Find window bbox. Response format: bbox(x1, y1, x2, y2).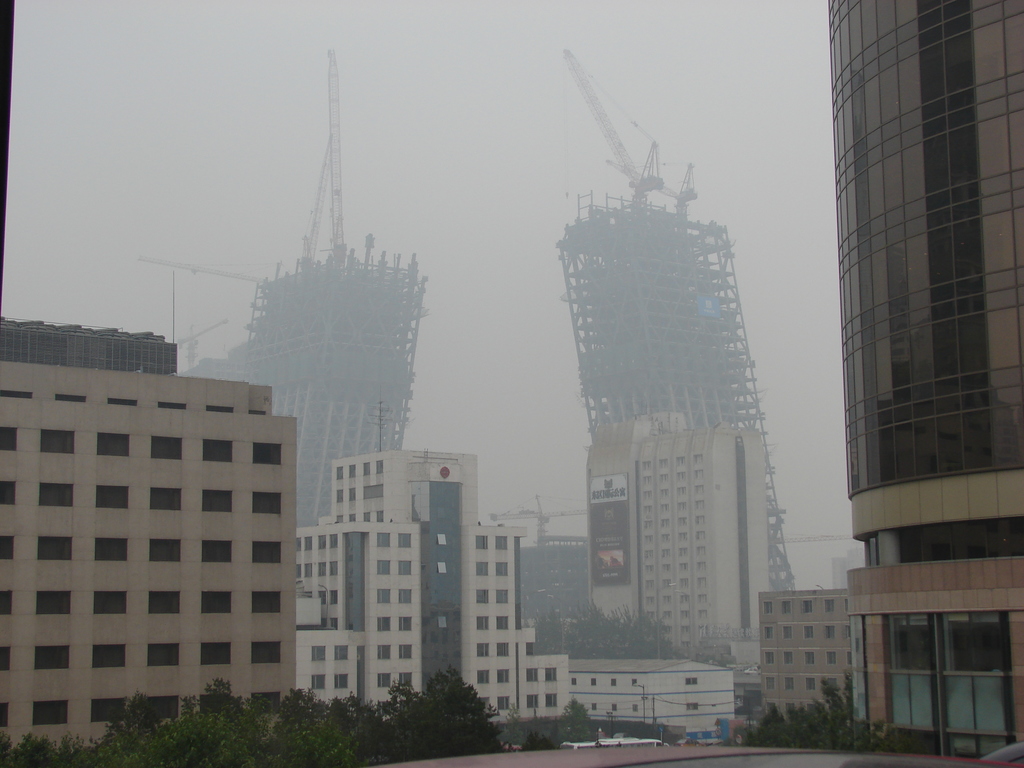
bbox(804, 624, 813, 640).
